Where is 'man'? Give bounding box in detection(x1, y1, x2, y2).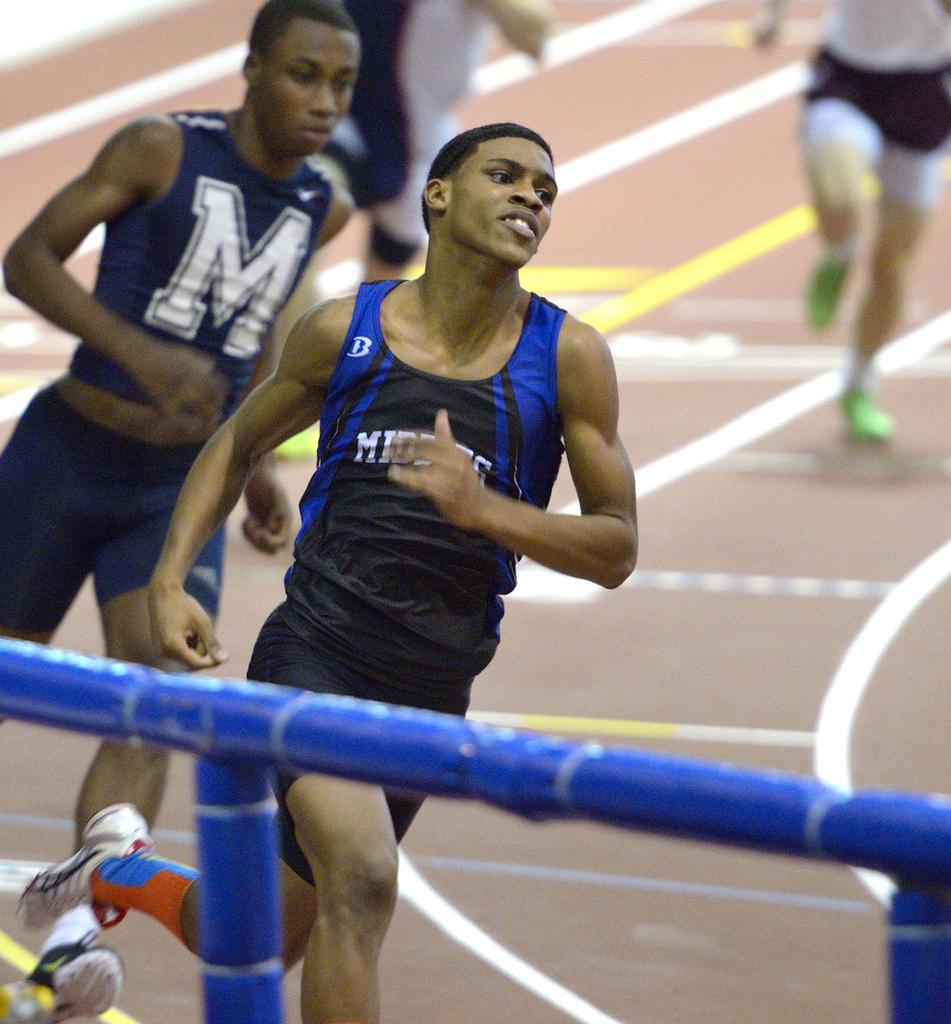
detection(751, 0, 950, 440).
